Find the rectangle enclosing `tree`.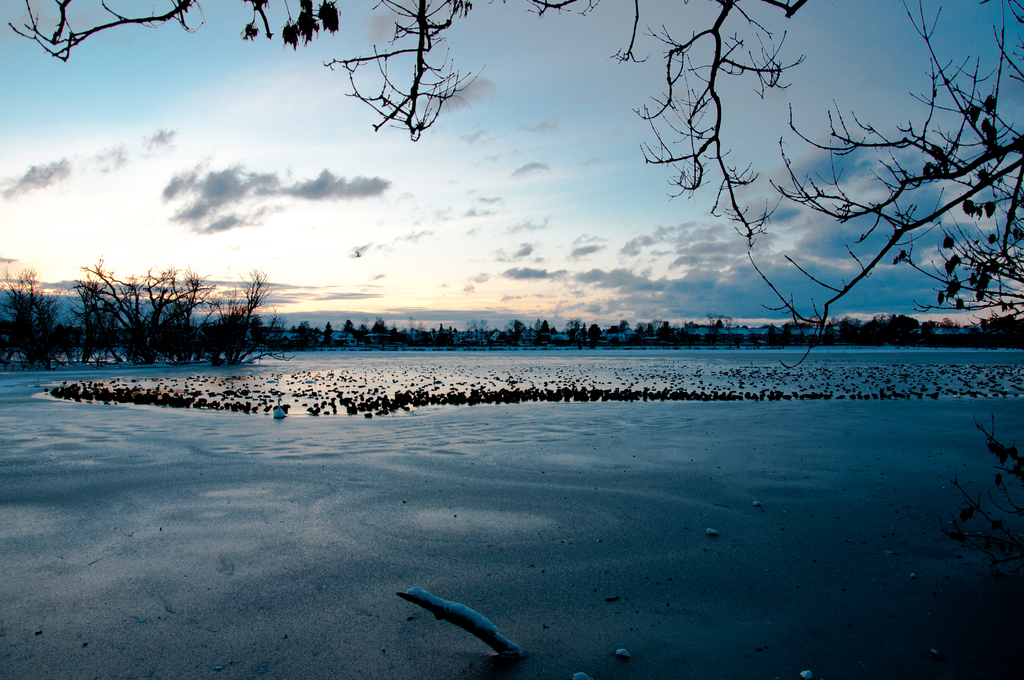
(x1=13, y1=0, x2=1023, y2=373).
